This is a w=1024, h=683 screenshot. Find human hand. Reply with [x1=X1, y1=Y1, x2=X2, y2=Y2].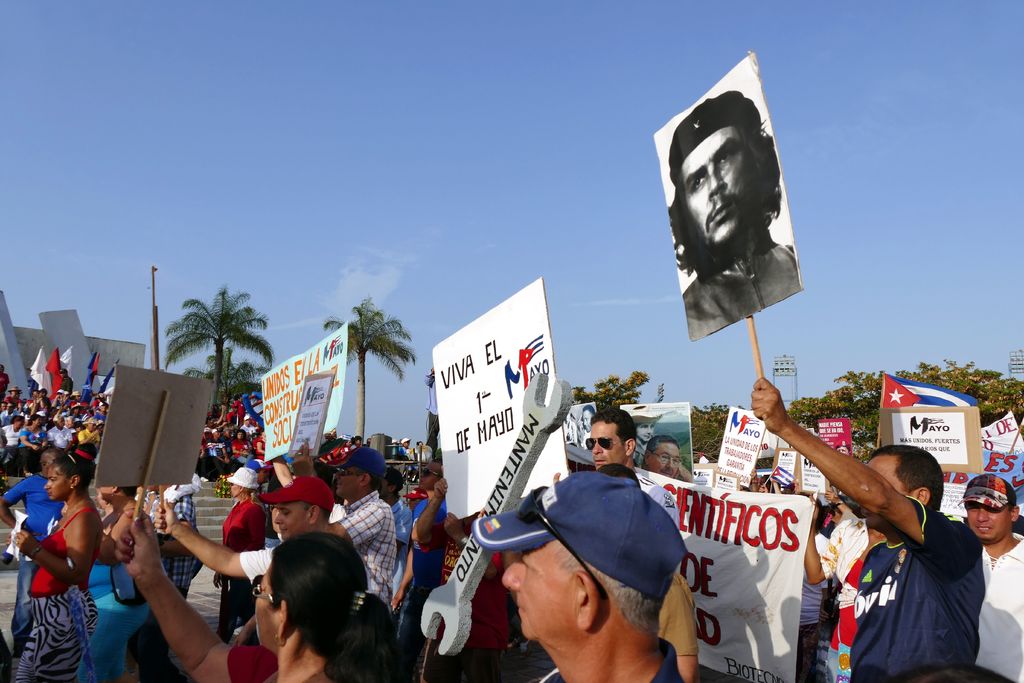
[x1=807, y1=494, x2=815, y2=525].
